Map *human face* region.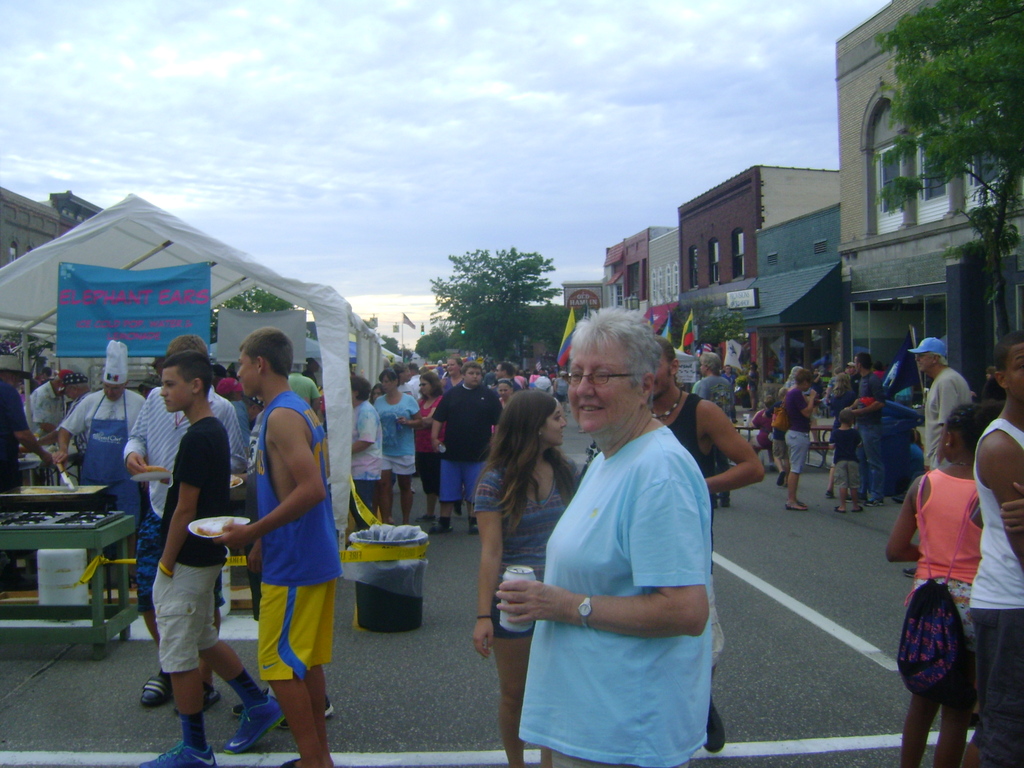
Mapped to locate(918, 353, 934, 373).
